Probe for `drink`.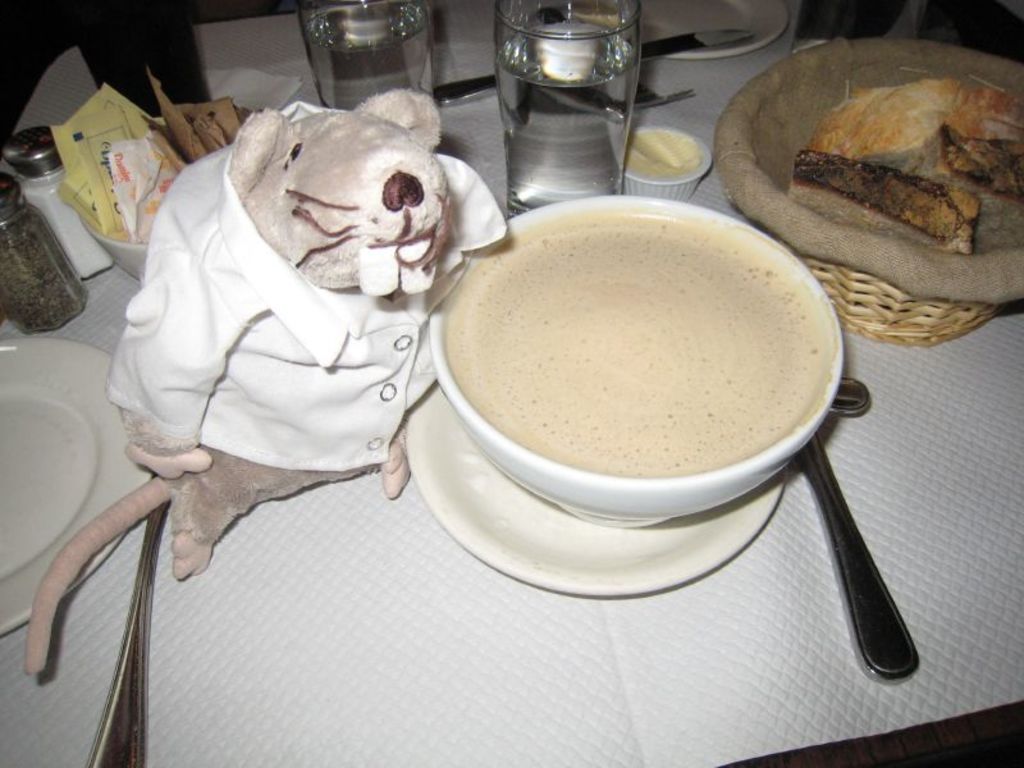
Probe result: bbox(439, 170, 869, 541).
